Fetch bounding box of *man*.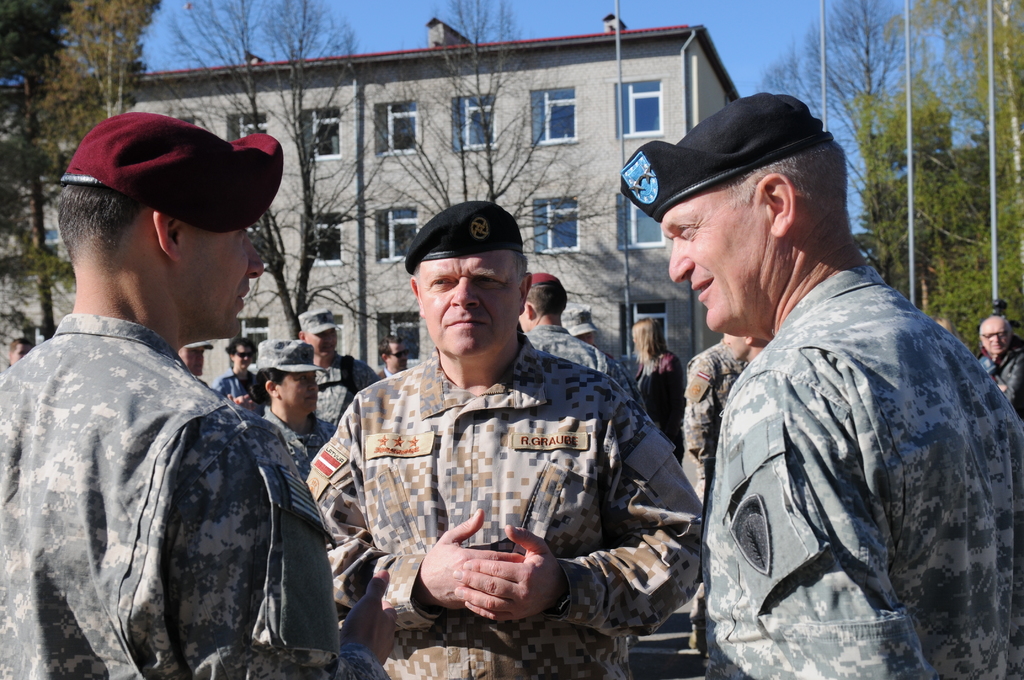
Bbox: 515, 268, 648, 408.
